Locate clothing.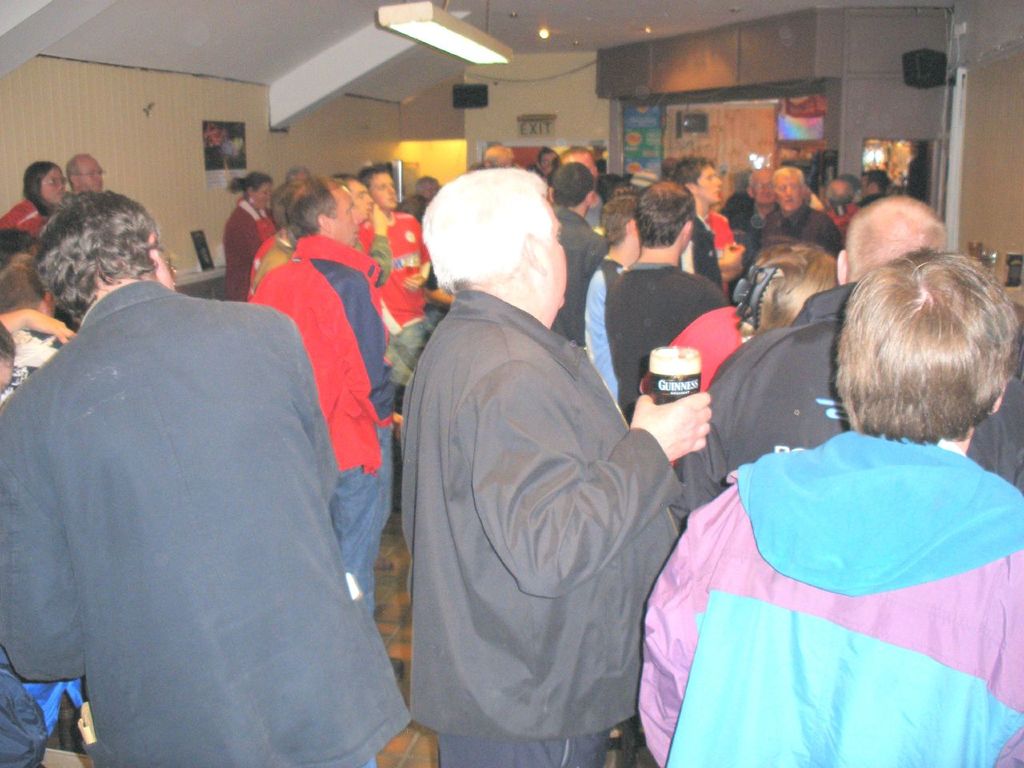
Bounding box: [245, 234, 391, 607].
